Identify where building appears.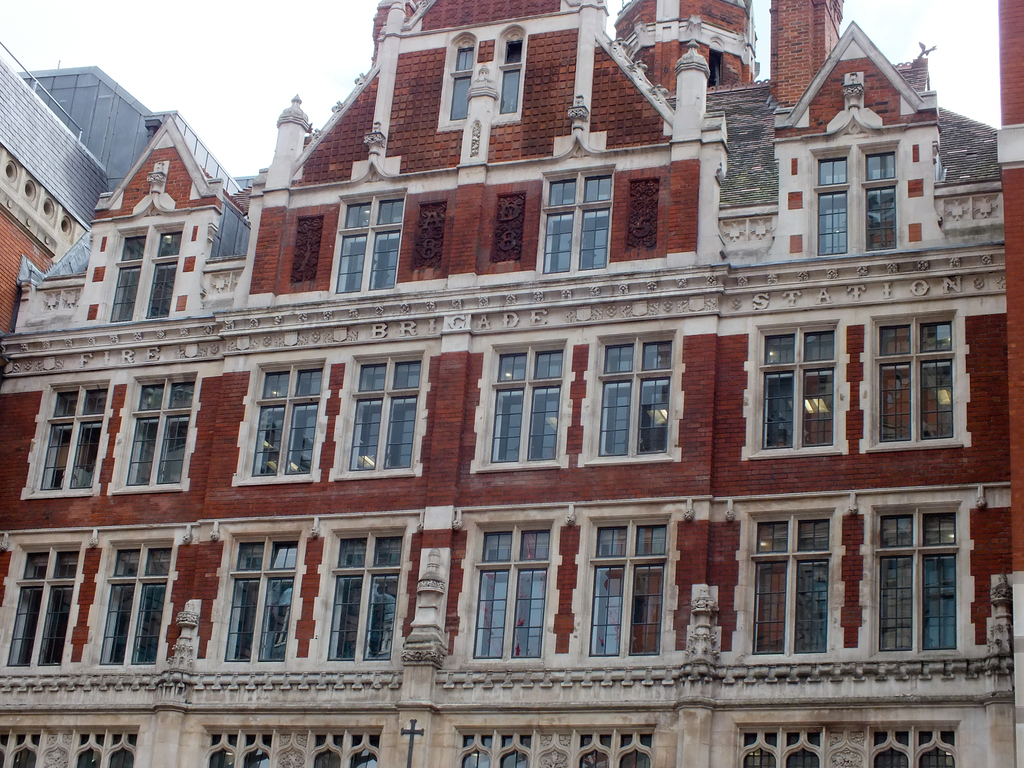
Appears at bbox=(1, 0, 1023, 767).
